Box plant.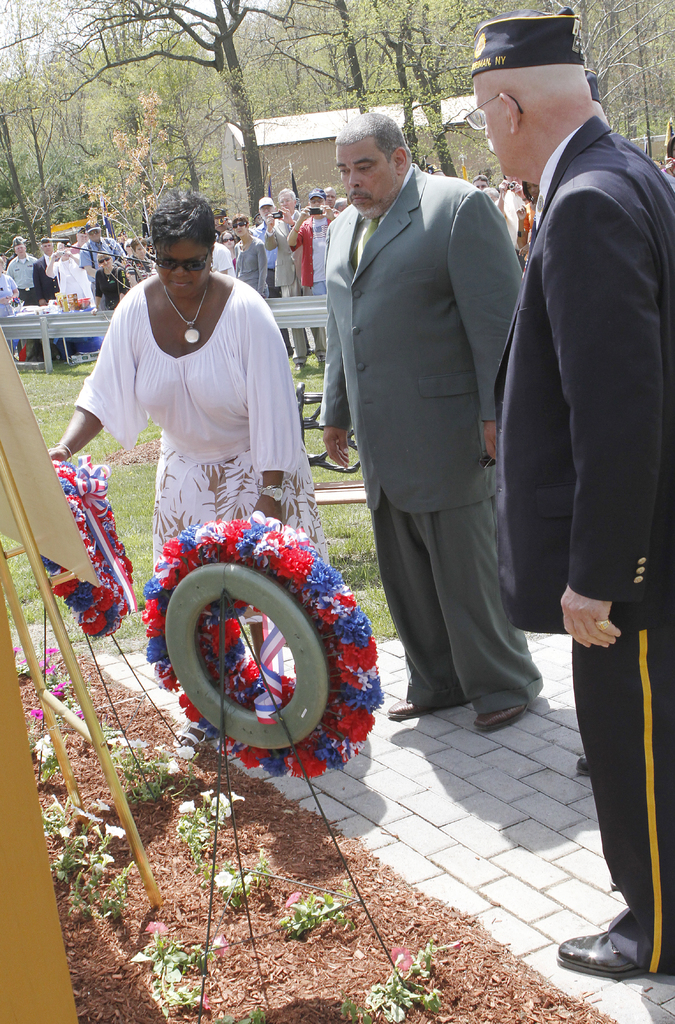
locate(91, 867, 151, 920).
